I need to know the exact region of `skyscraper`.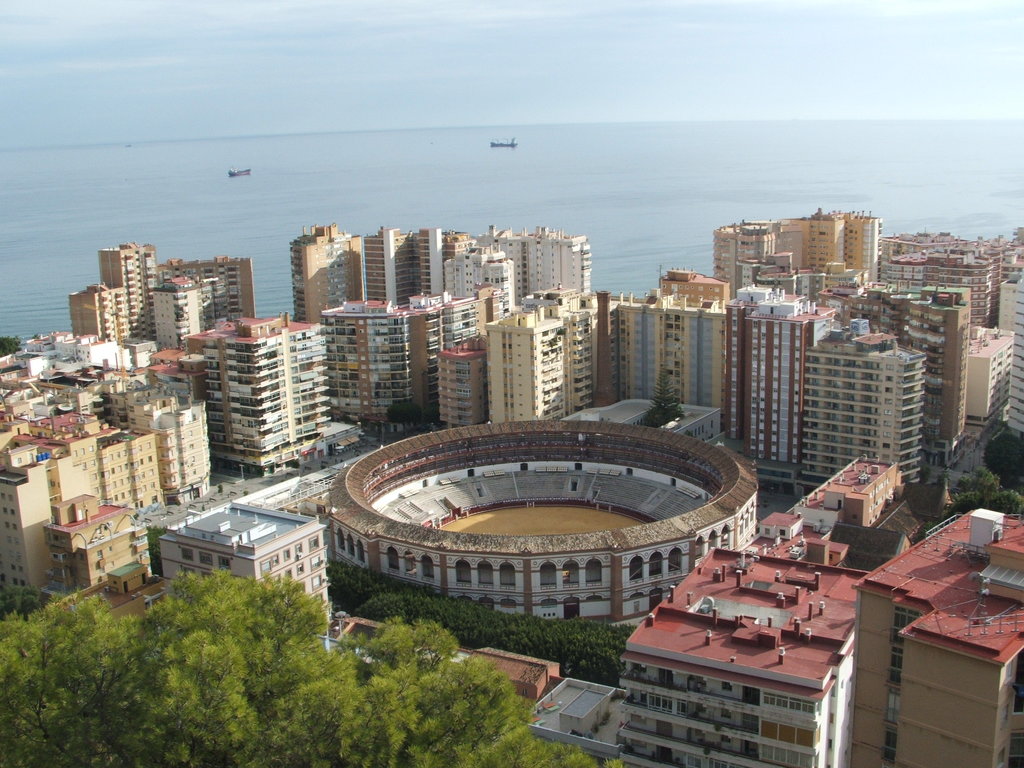
Region: detection(719, 285, 831, 470).
